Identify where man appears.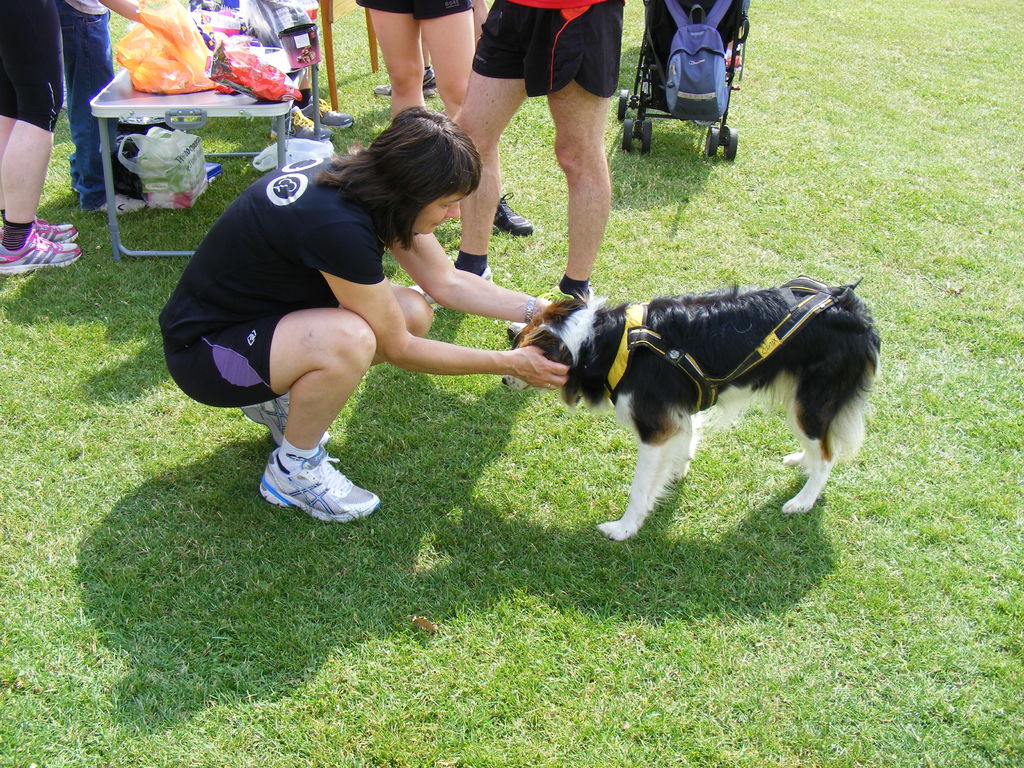
Appears at [352, 0, 536, 233].
